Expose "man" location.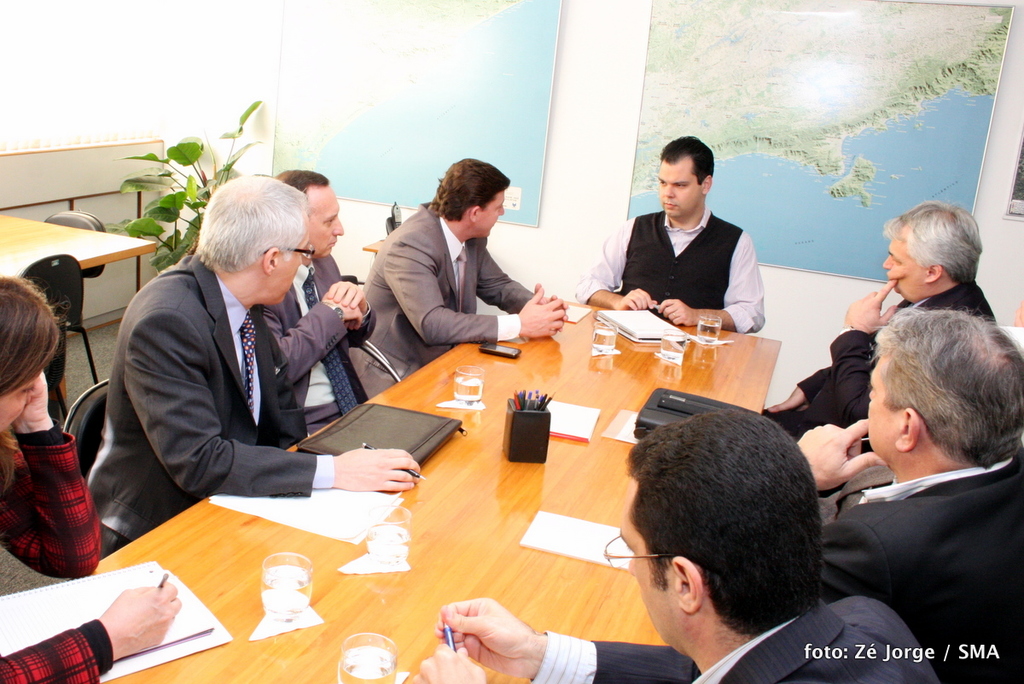
Exposed at left=366, top=151, right=568, bottom=397.
